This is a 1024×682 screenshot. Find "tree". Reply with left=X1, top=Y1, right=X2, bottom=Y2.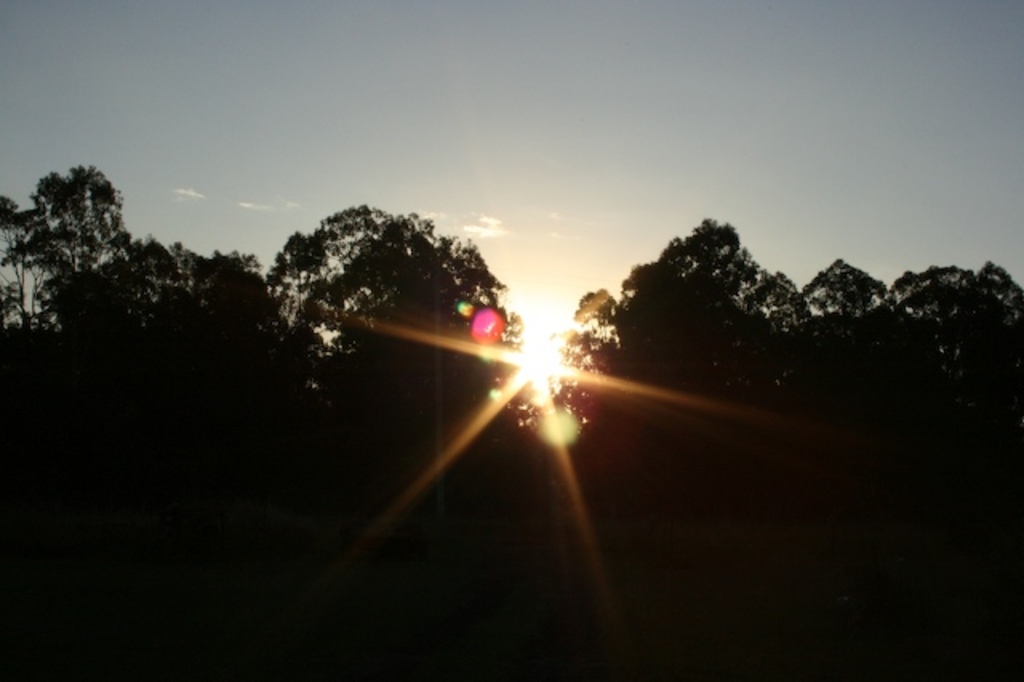
left=598, top=215, right=797, bottom=464.
